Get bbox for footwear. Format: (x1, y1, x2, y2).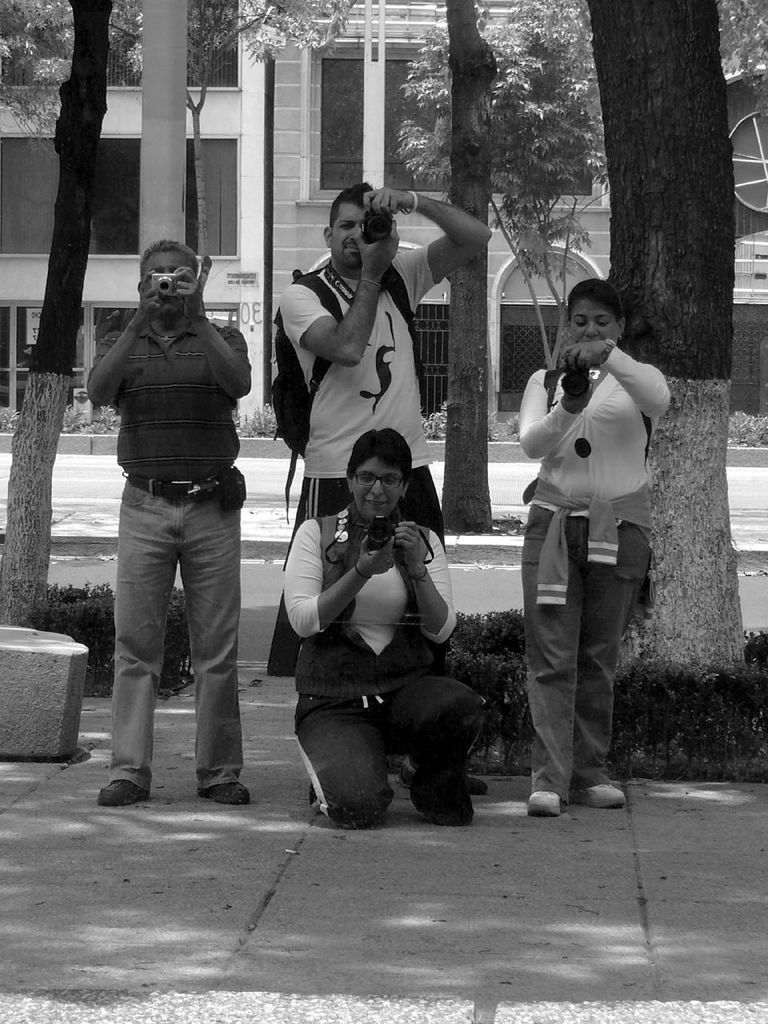
(526, 789, 564, 820).
